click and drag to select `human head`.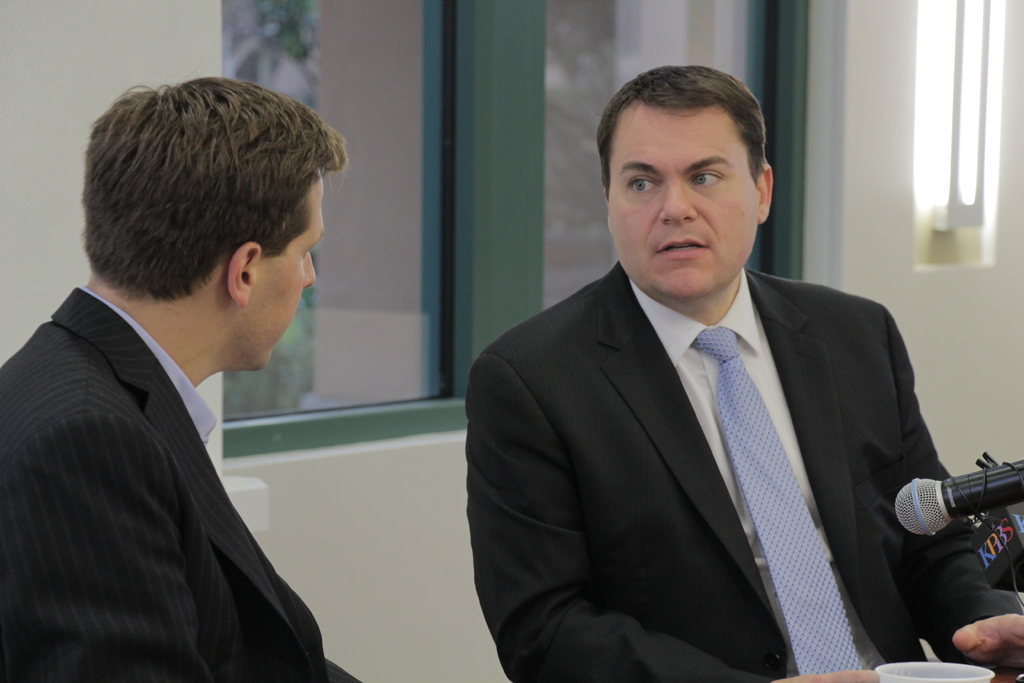
Selection: 83/74/350/375.
